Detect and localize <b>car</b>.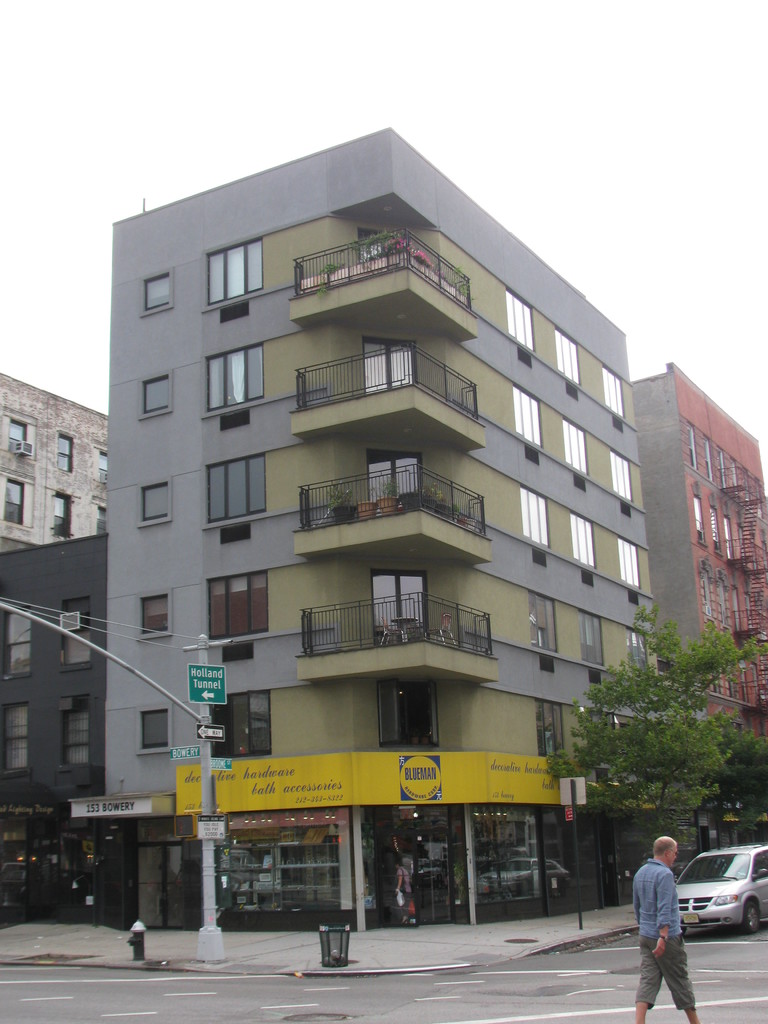
Localized at 676,845,767,936.
